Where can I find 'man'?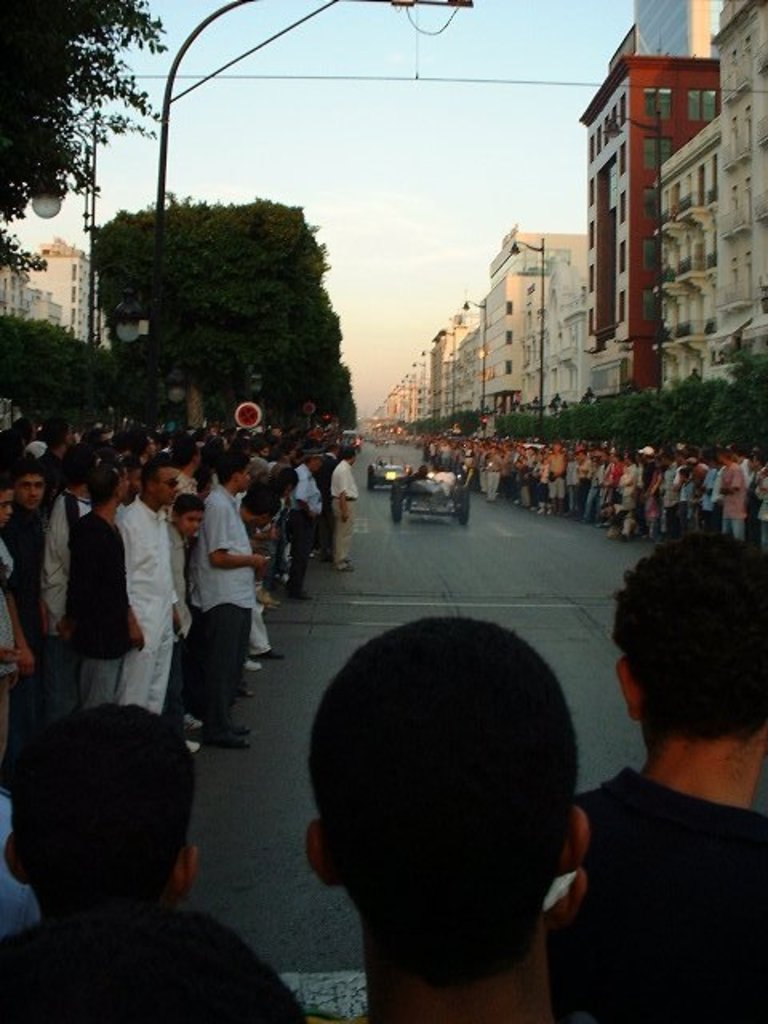
You can find it at 45, 443, 93, 714.
